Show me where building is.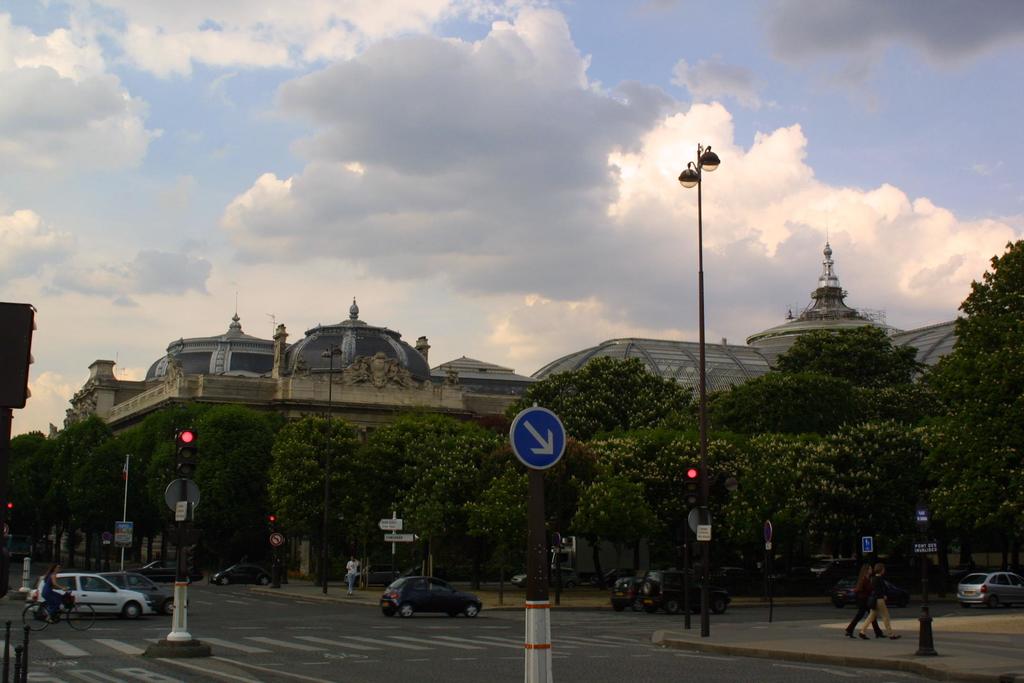
building is at detection(540, 238, 980, 395).
